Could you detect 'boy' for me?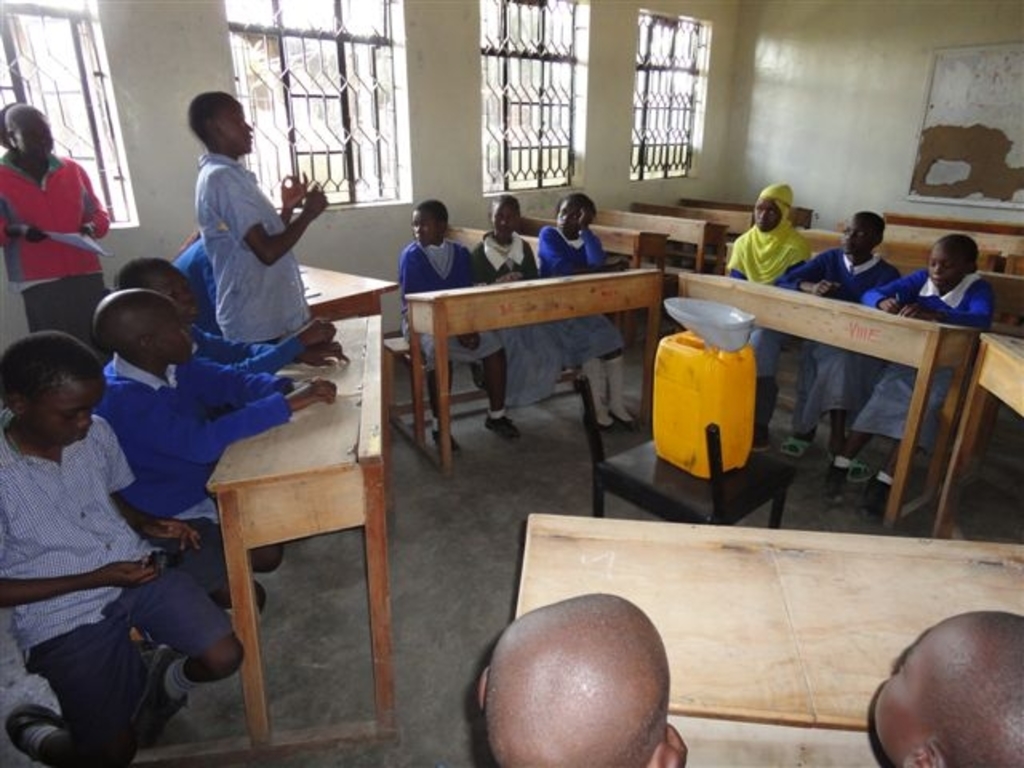
Detection result: region(475, 586, 693, 766).
